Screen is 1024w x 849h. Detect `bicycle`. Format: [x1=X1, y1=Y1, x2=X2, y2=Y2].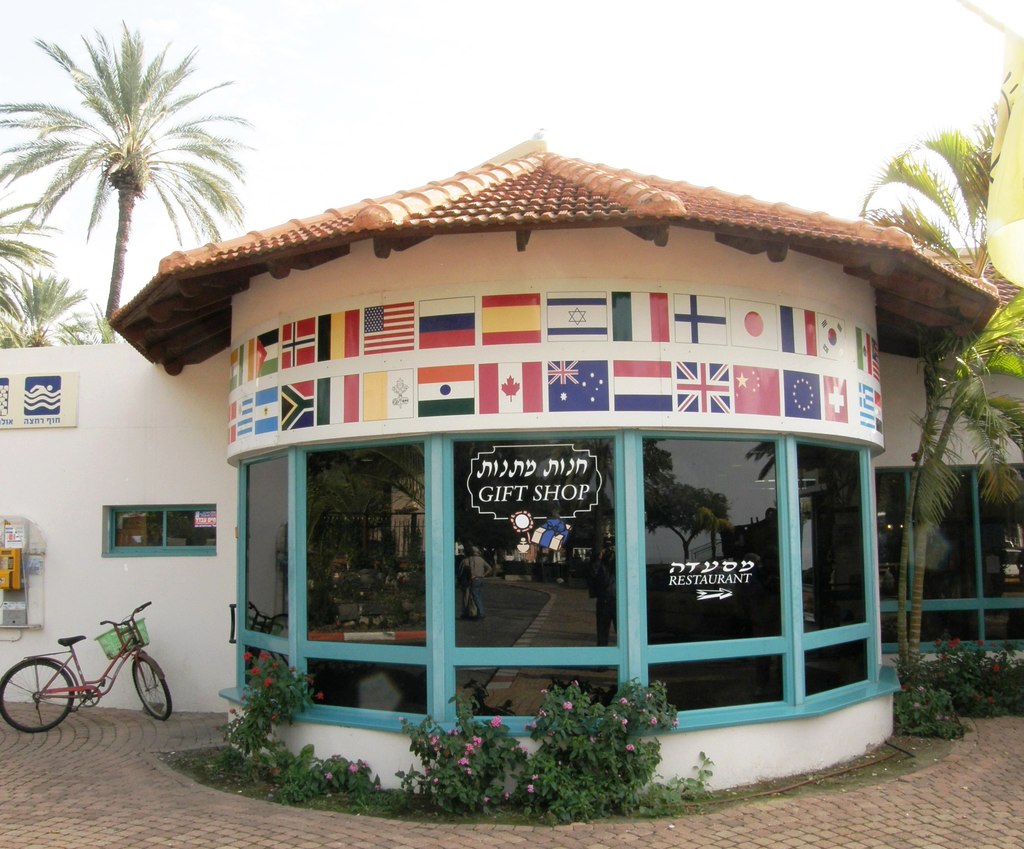
[x1=0, y1=606, x2=171, y2=734].
